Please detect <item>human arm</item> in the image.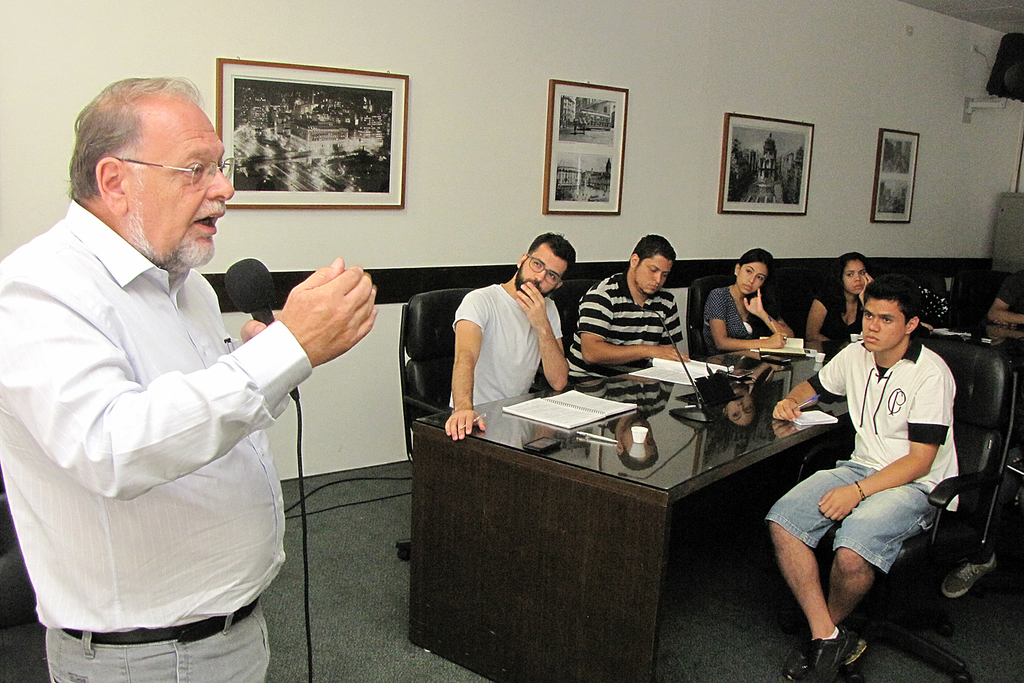
[0,252,384,499].
